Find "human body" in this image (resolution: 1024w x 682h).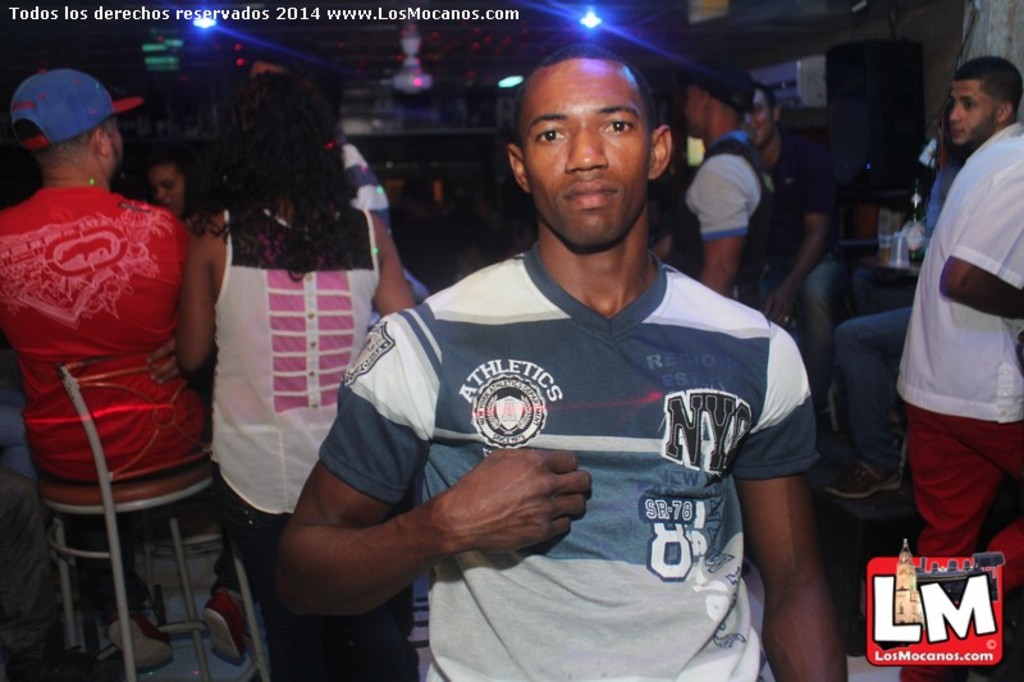
[14, 99, 219, 554].
